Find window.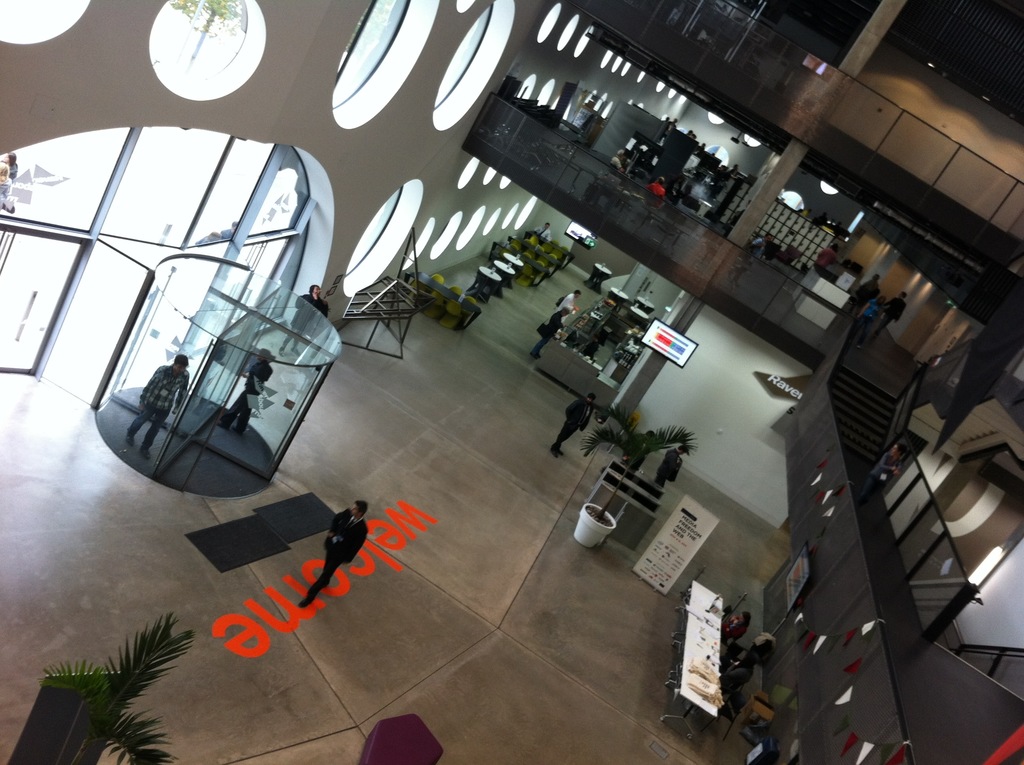
146/0/262/95.
